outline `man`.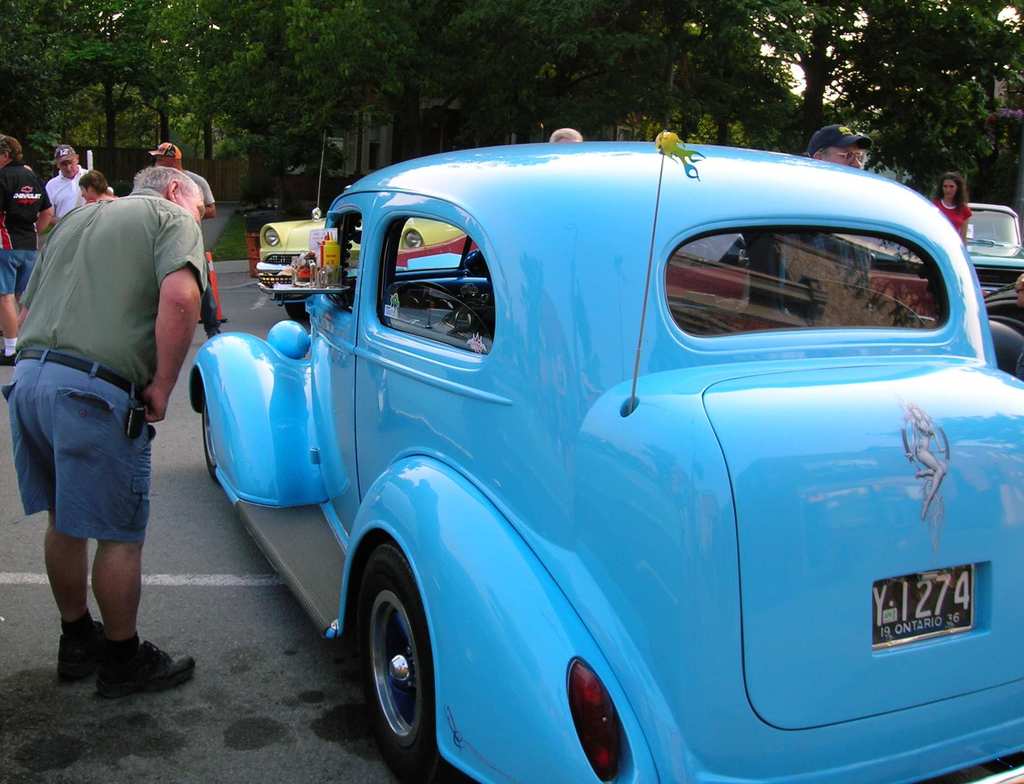
Outline: select_region(0, 130, 54, 366).
